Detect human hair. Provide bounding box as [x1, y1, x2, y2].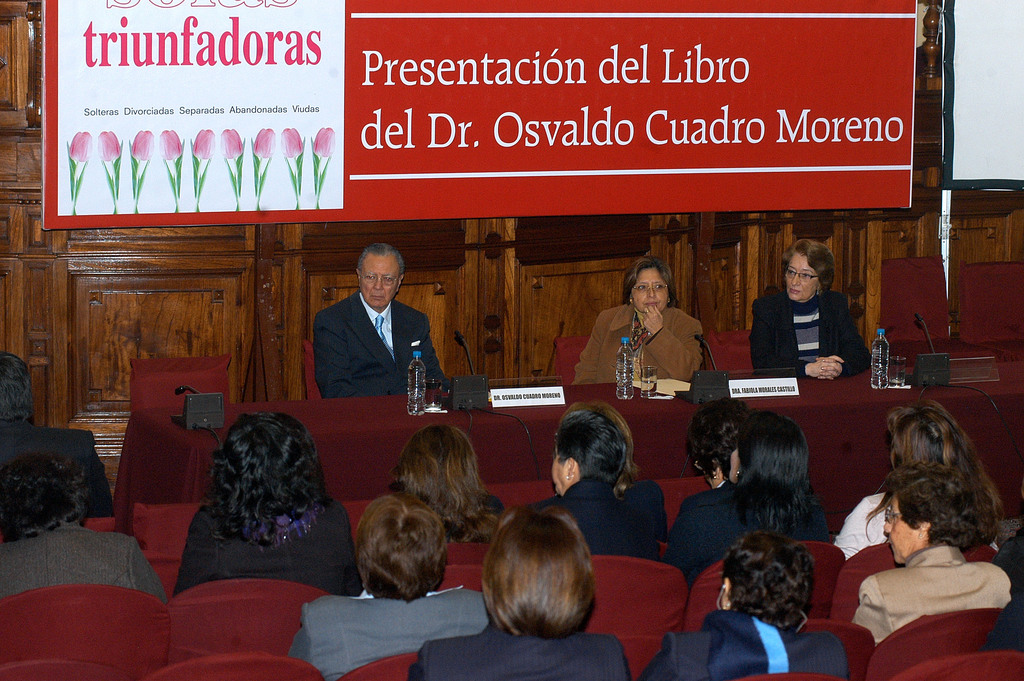
[481, 513, 596, 658].
